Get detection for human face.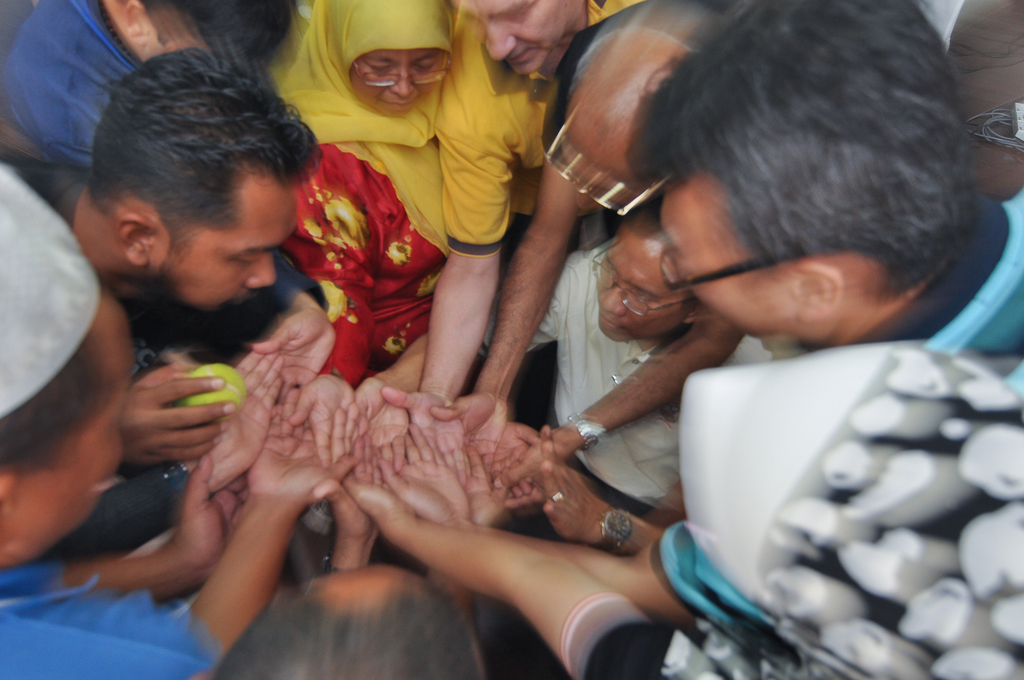
Detection: [662,192,790,332].
